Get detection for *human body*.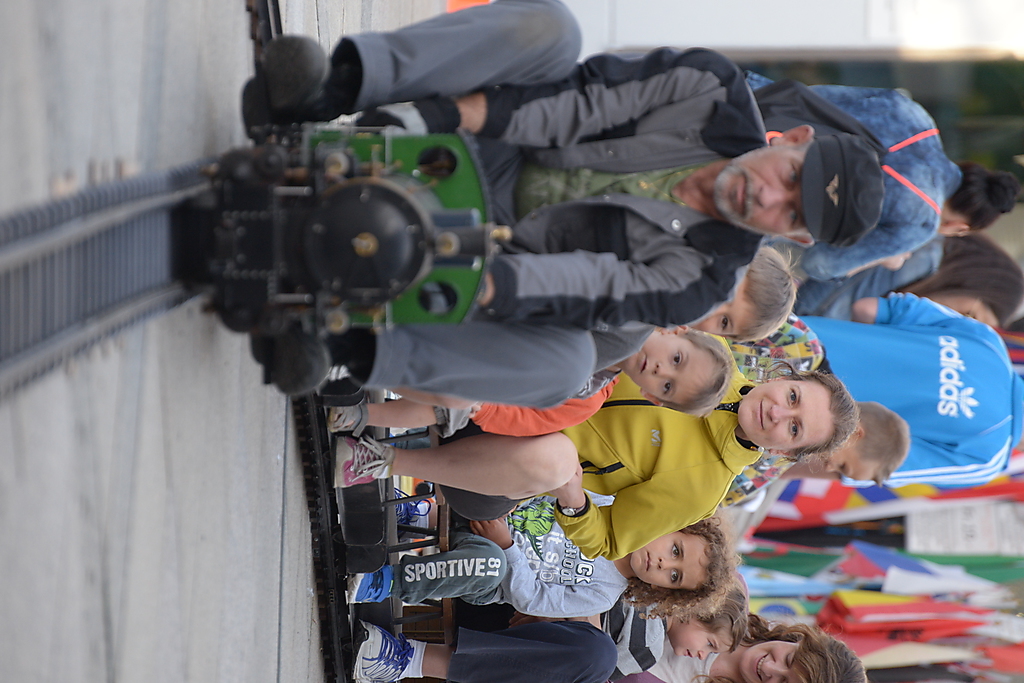
Detection: BBox(237, 0, 891, 408).
